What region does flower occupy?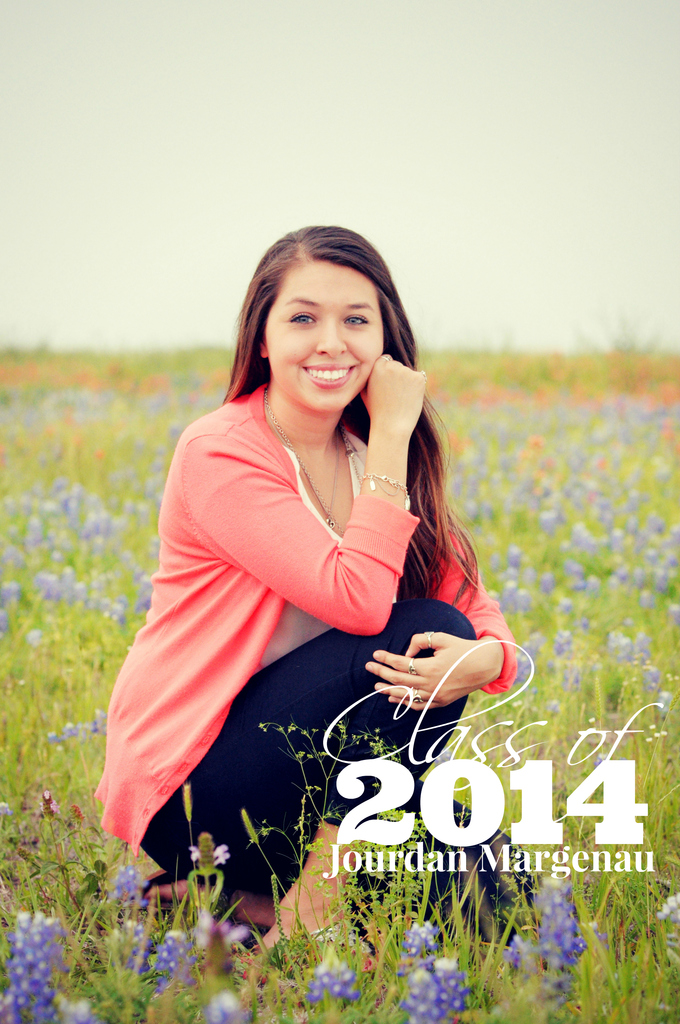
[x1=395, y1=953, x2=469, y2=1021].
